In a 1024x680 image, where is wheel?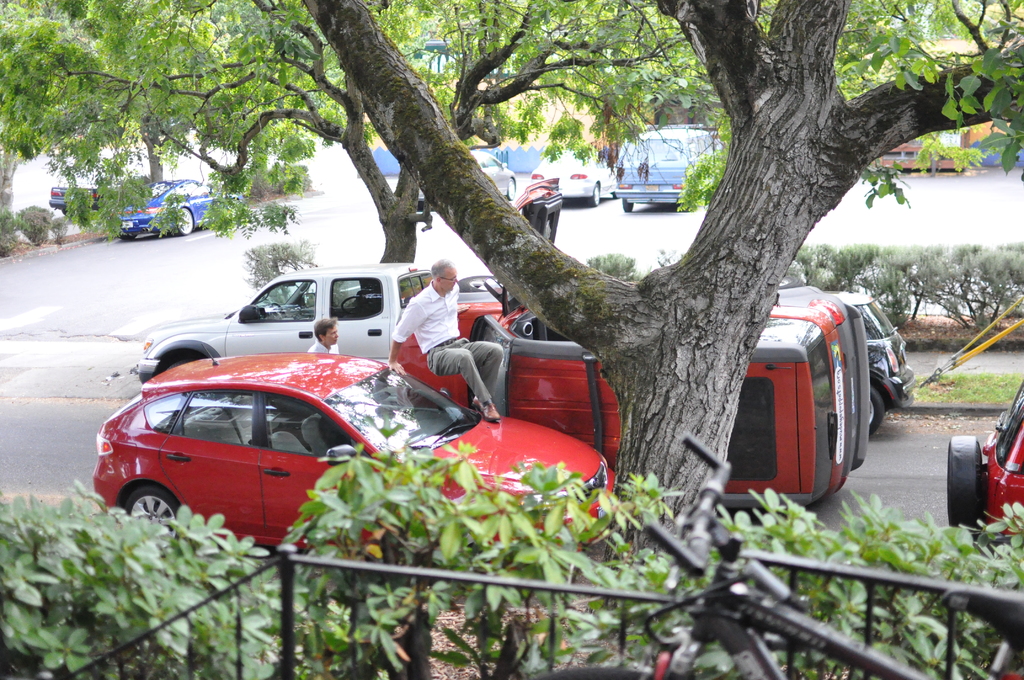
{"x1": 588, "y1": 188, "x2": 606, "y2": 208}.
